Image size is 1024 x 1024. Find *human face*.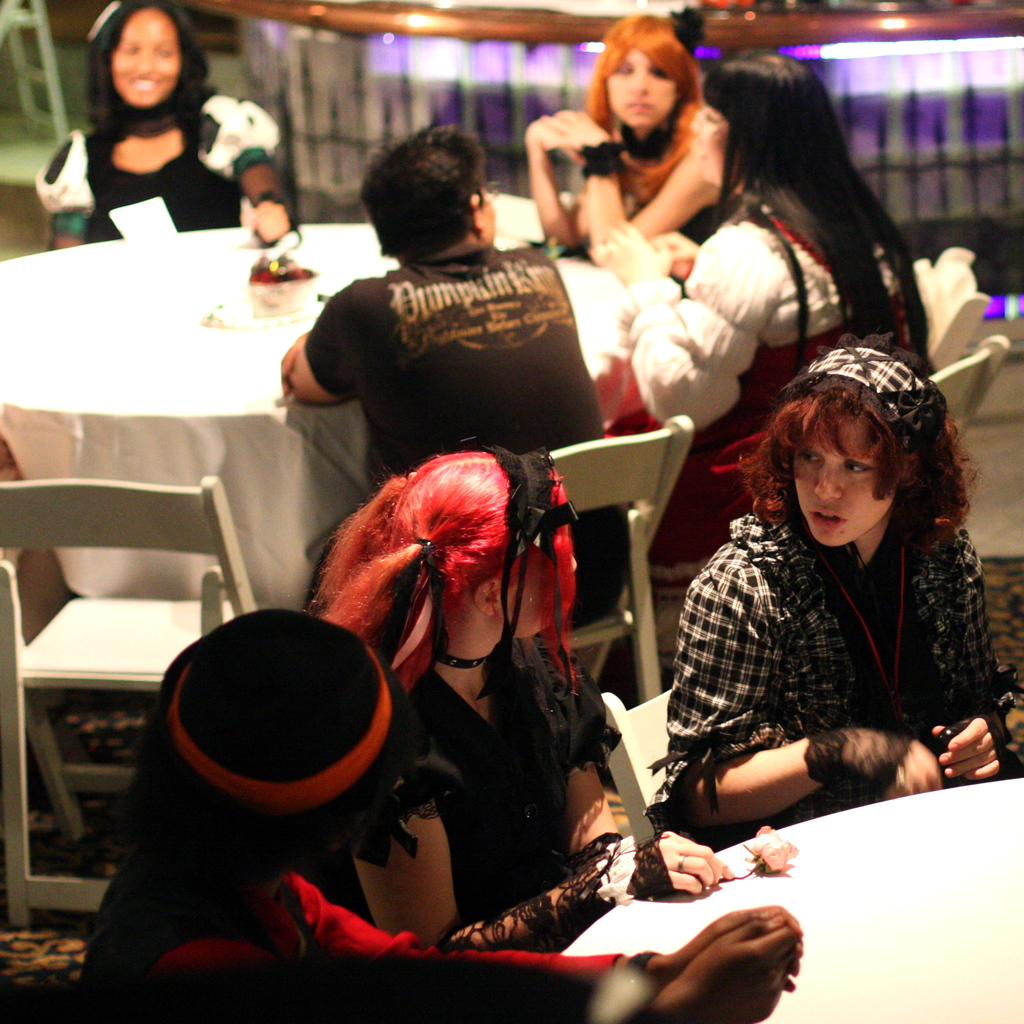
(118,15,177,102).
